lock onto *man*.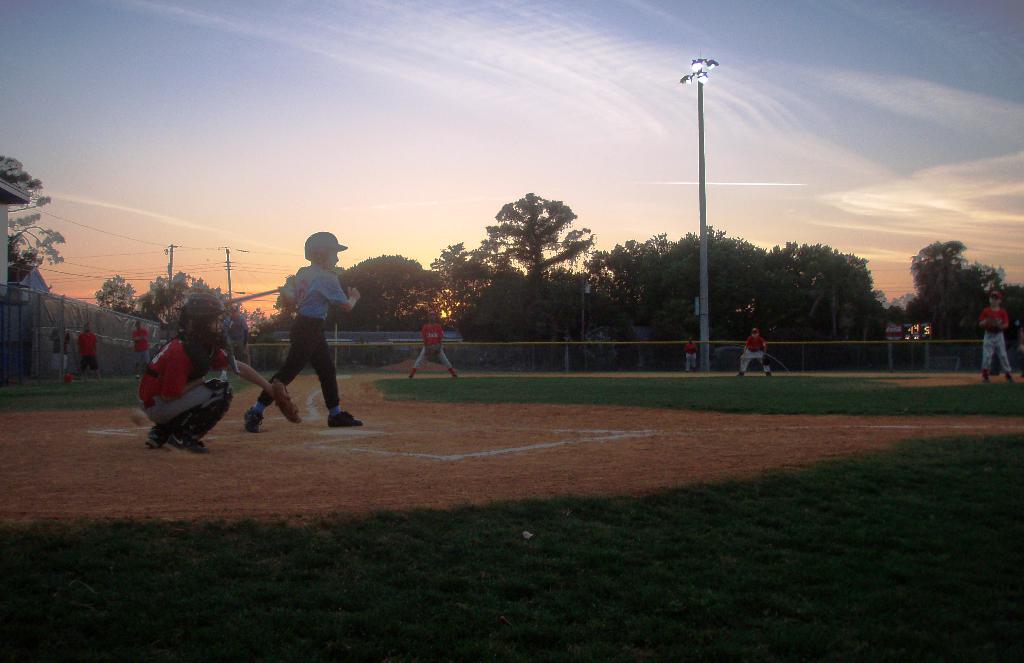
Locked: detection(79, 323, 99, 379).
